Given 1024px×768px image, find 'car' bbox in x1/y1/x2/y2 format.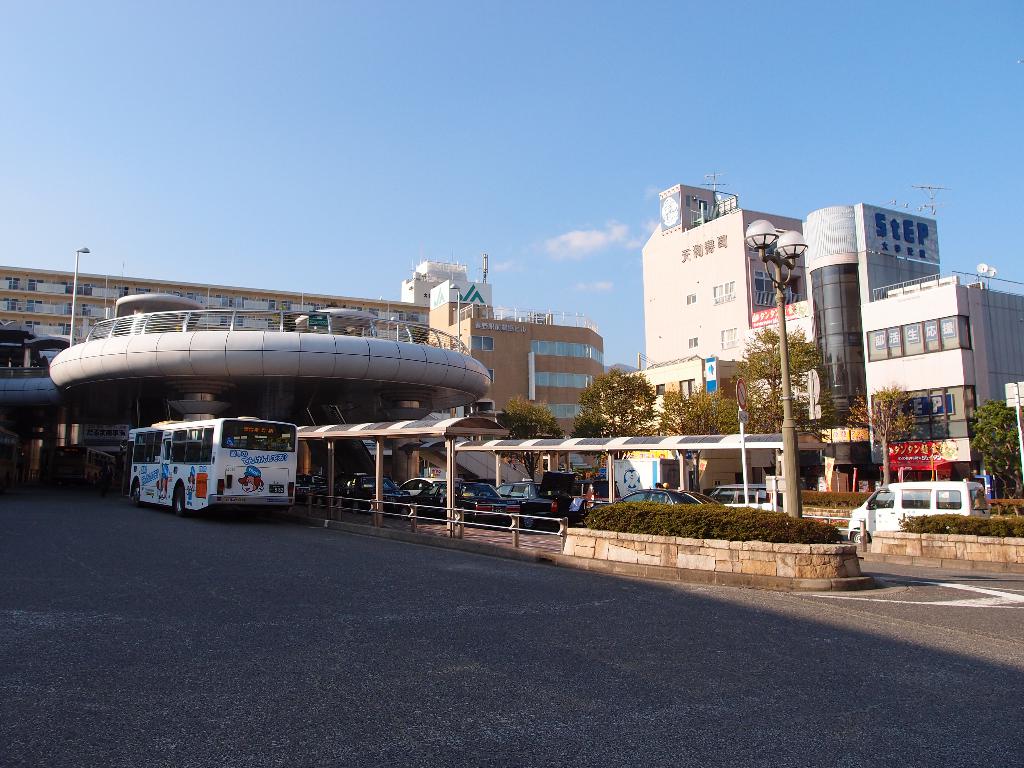
852/459/998/548.
